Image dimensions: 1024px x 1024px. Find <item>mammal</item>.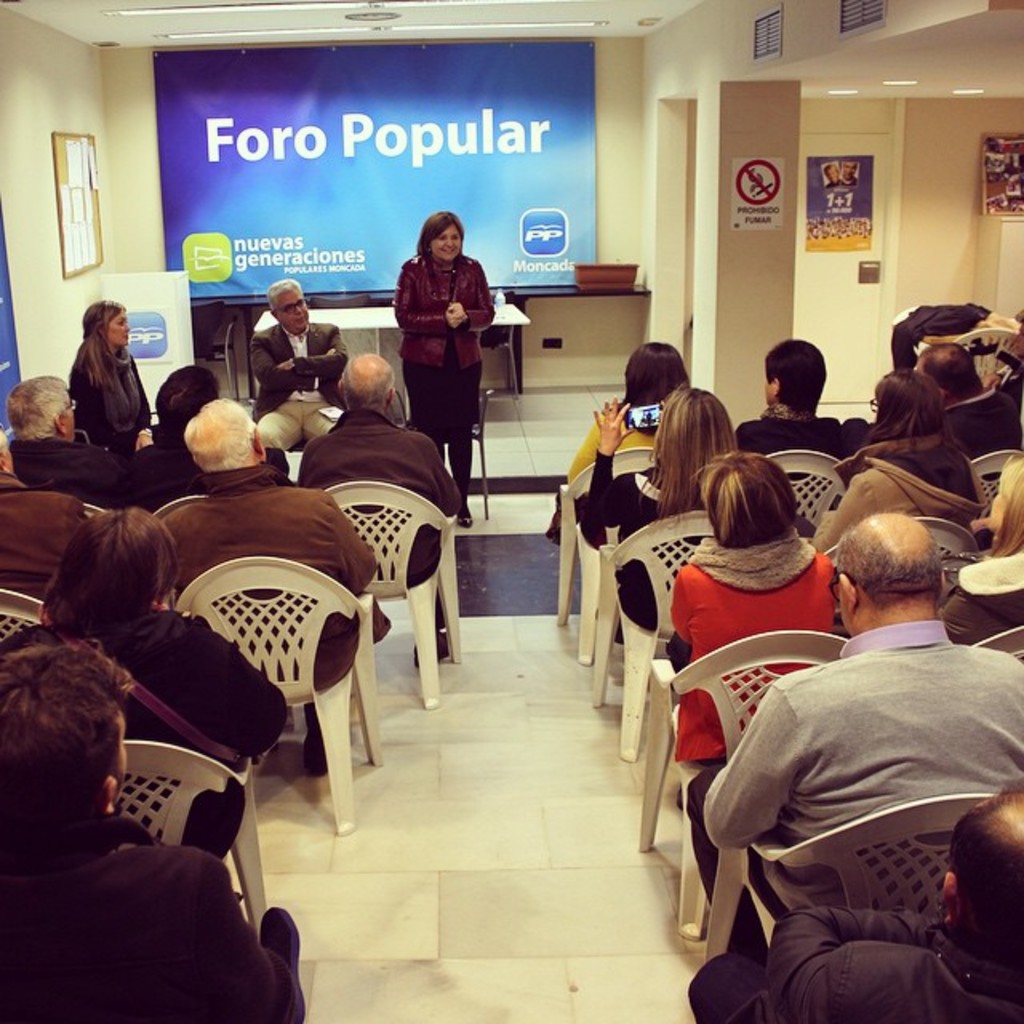
<box>581,373,741,669</box>.
